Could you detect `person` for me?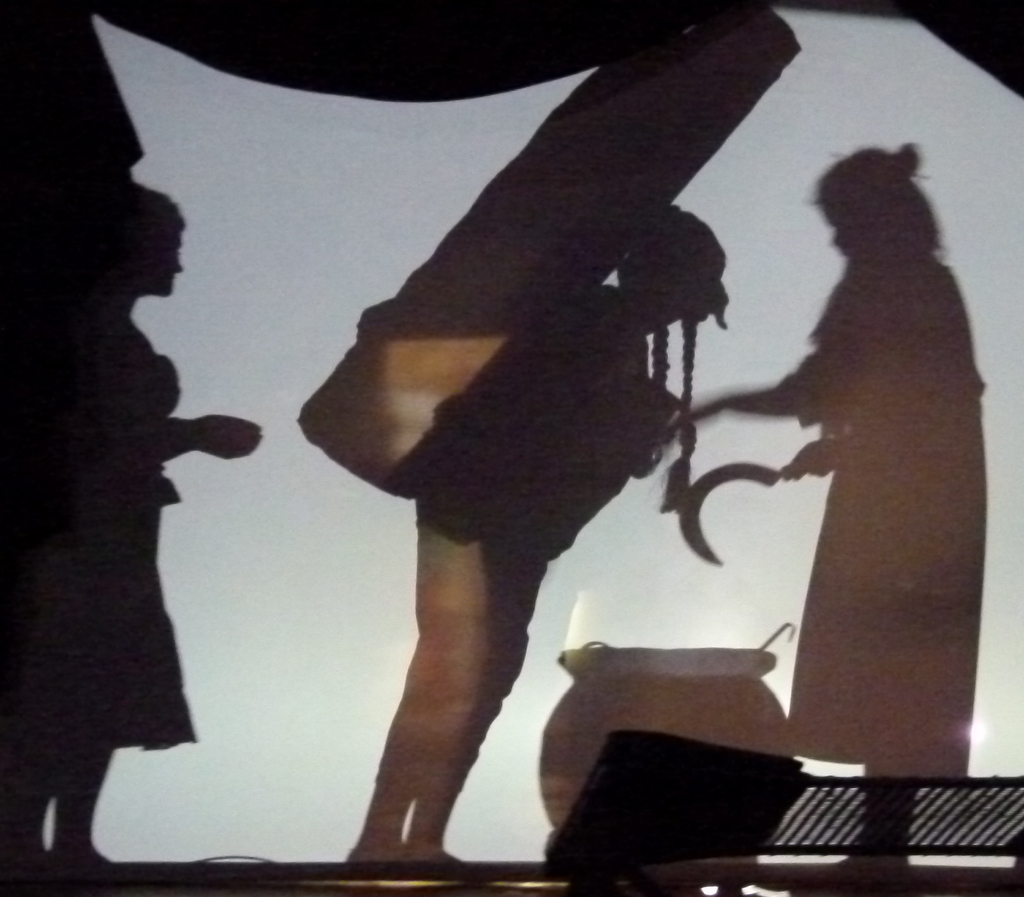
Detection result: (346,196,734,864).
